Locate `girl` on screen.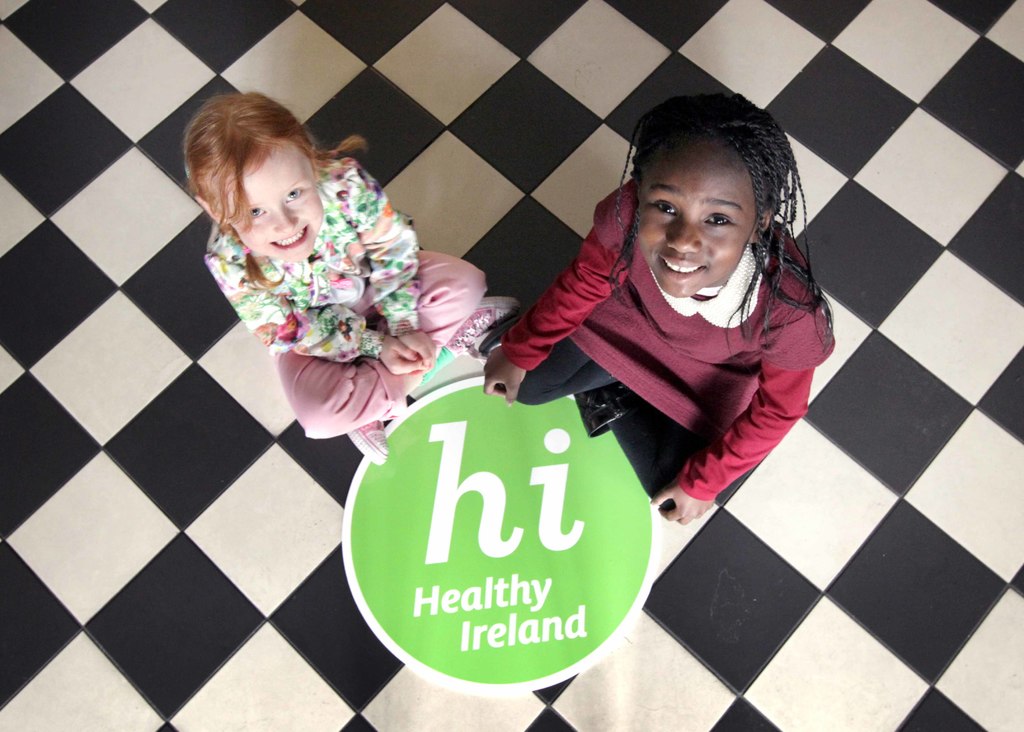
On screen at crop(187, 94, 522, 466).
